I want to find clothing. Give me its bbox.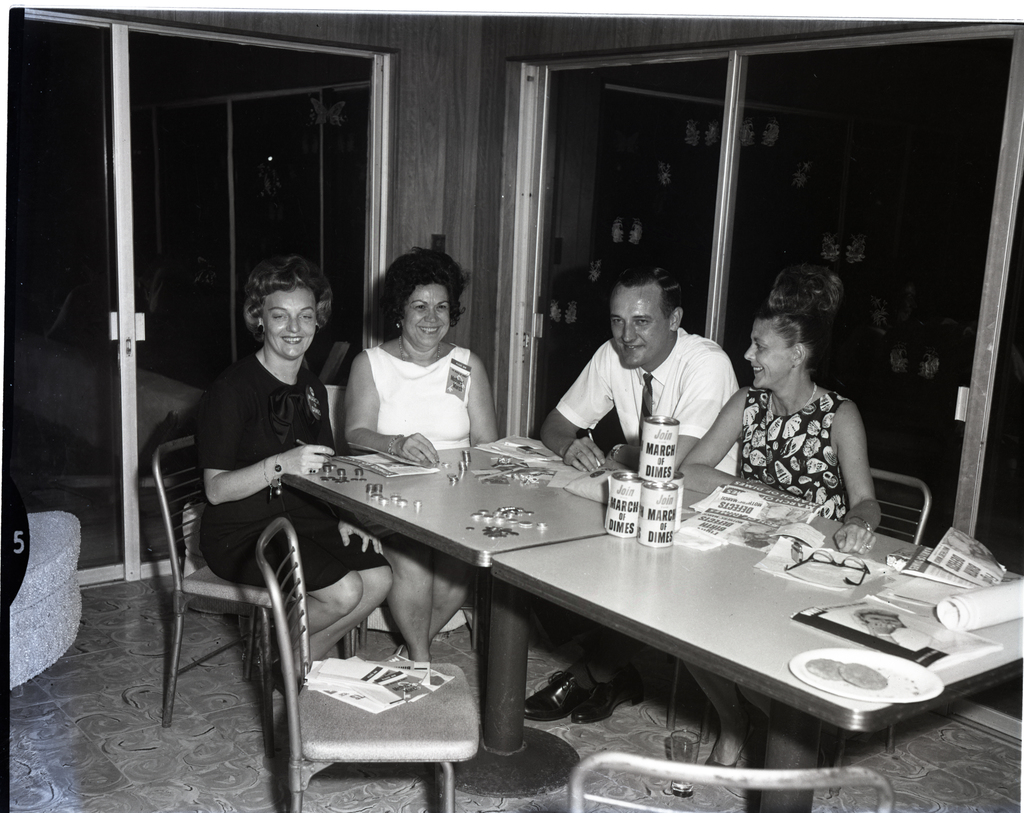
BBox(723, 340, 893, 526).
